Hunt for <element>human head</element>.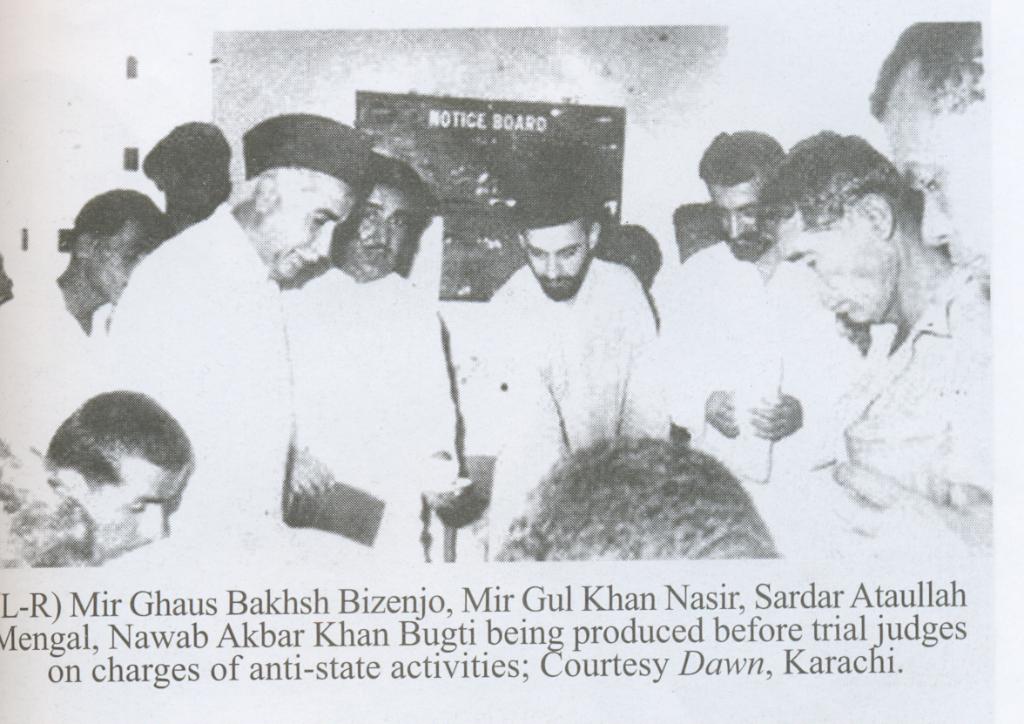
Hunted down at <bbox>764, 126, 904, 321</bbox>.
